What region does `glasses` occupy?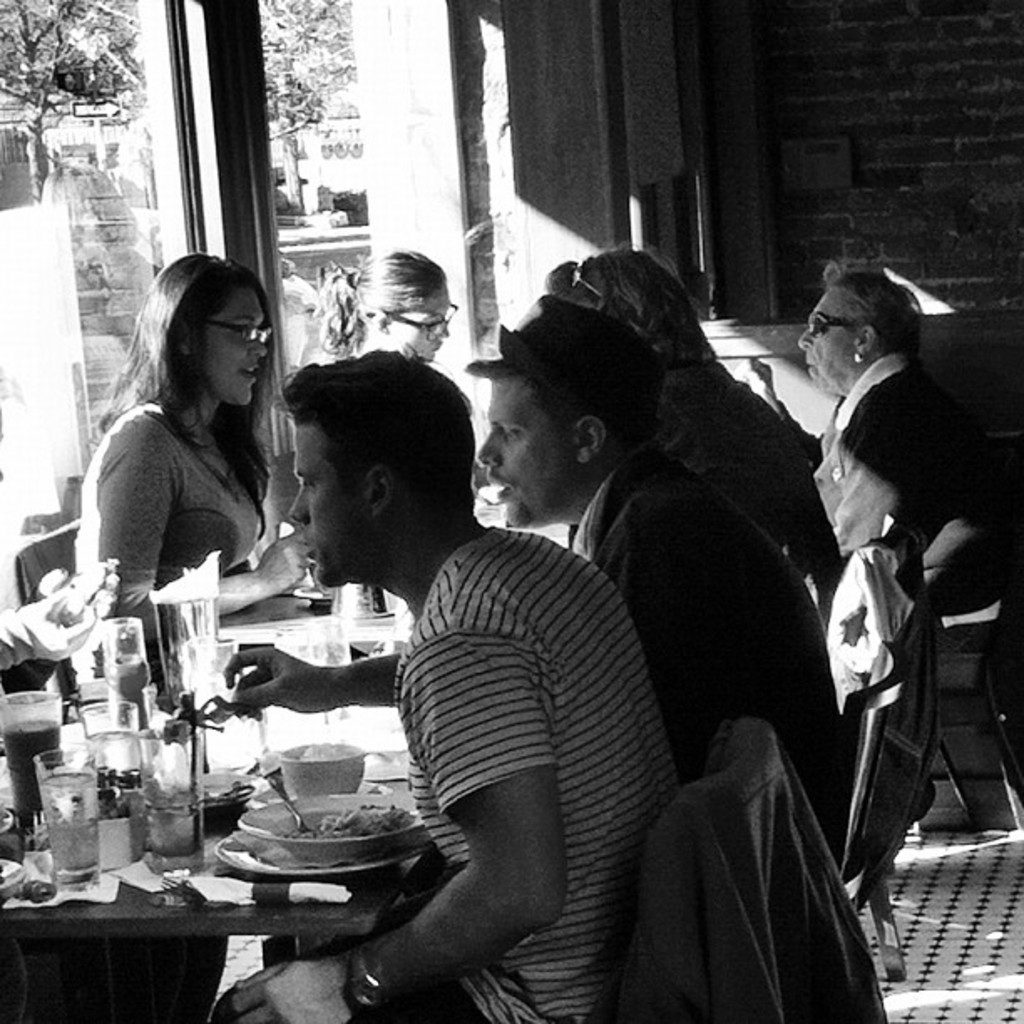
202/318/271/345.
